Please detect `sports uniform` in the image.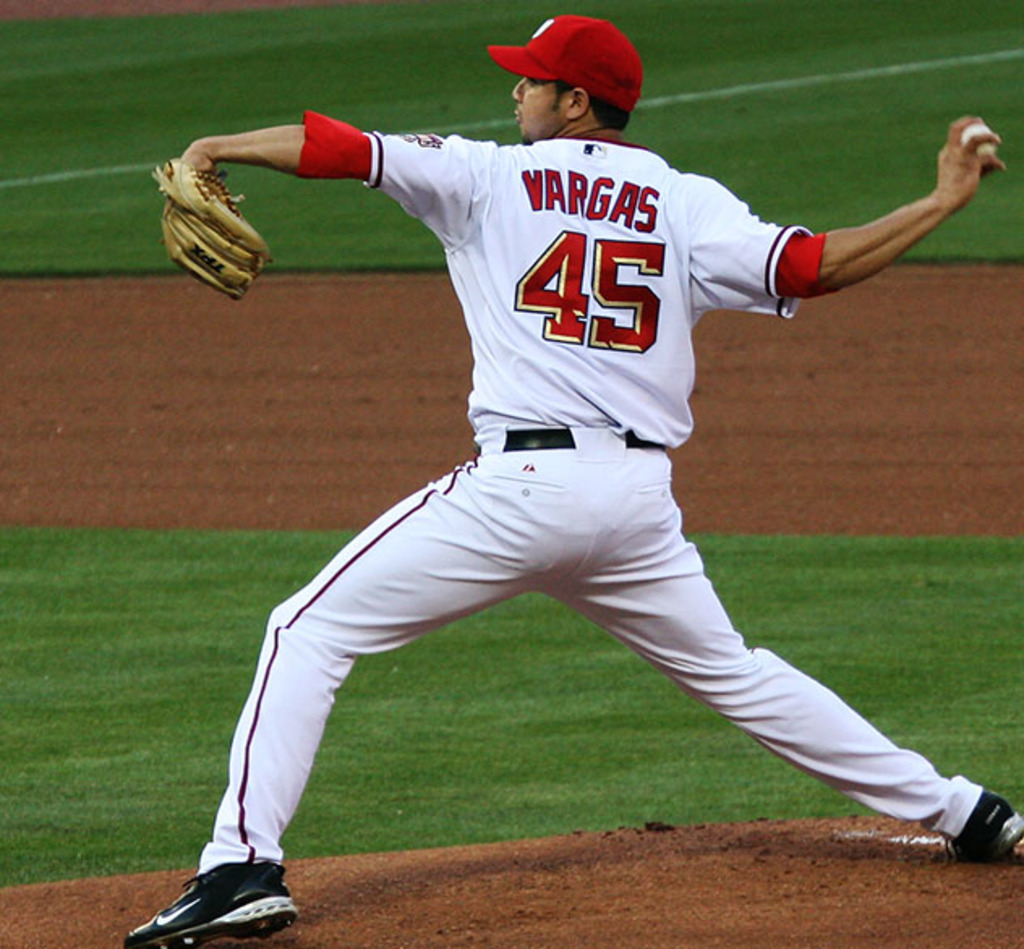
bbox=(188, 105, 996, 879).
